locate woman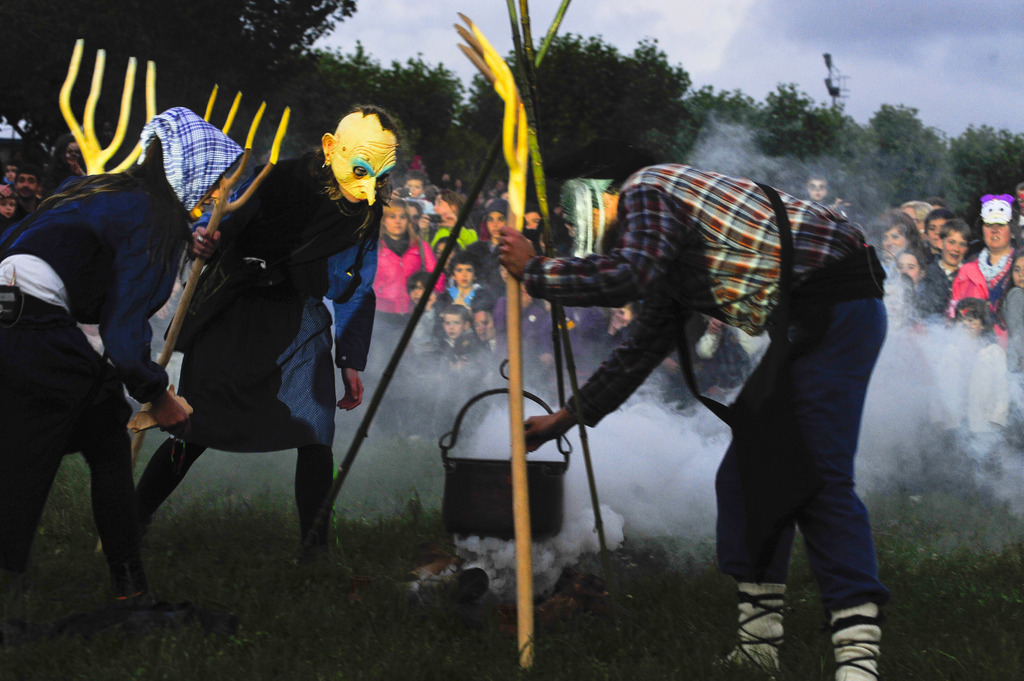
pyautogui.locateOnScreen(873, 216, 945, 321)
